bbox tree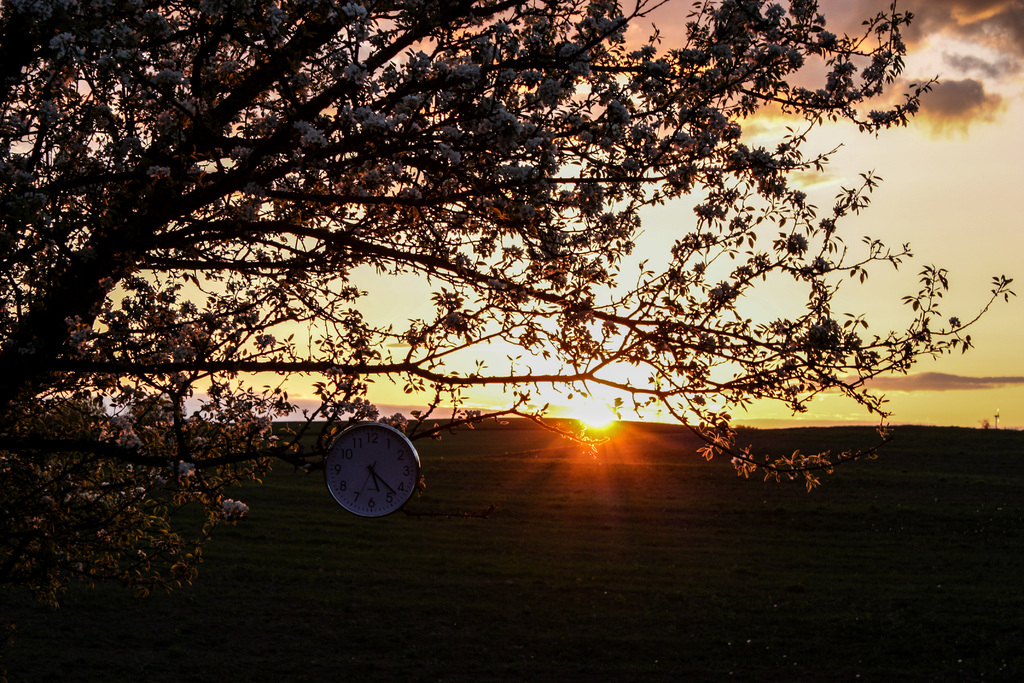
(x1=0, y1=0, x2=1015, y2=682)
